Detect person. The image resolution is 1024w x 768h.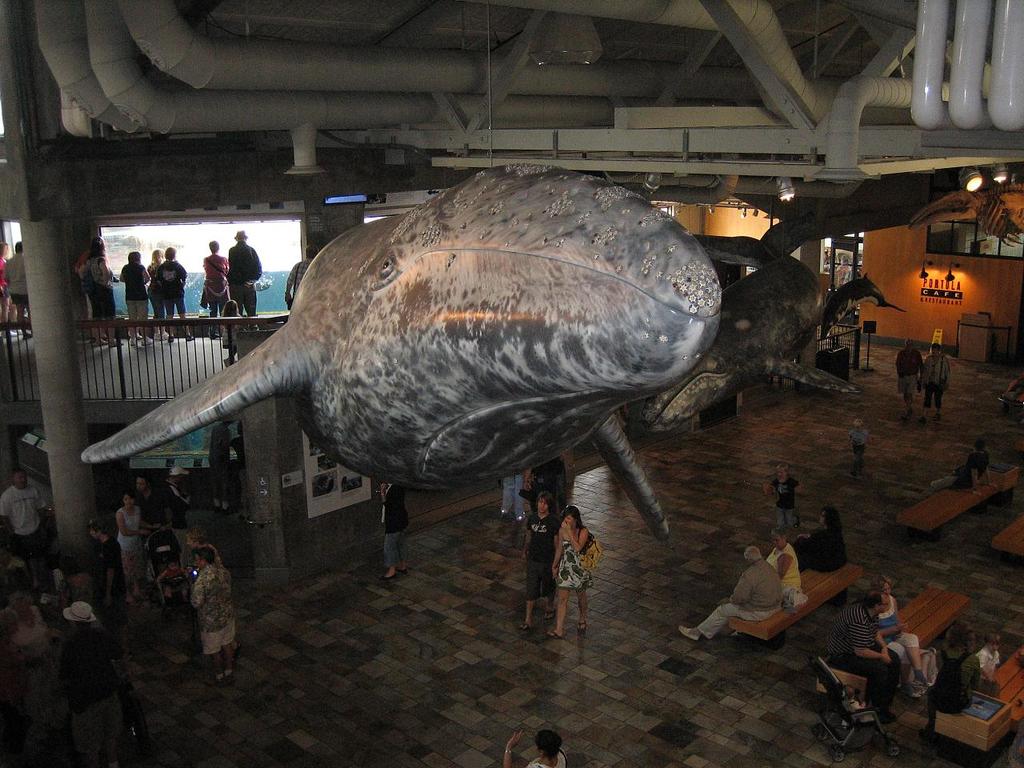
x1=0, y1=580, x2=51, y2=676.
